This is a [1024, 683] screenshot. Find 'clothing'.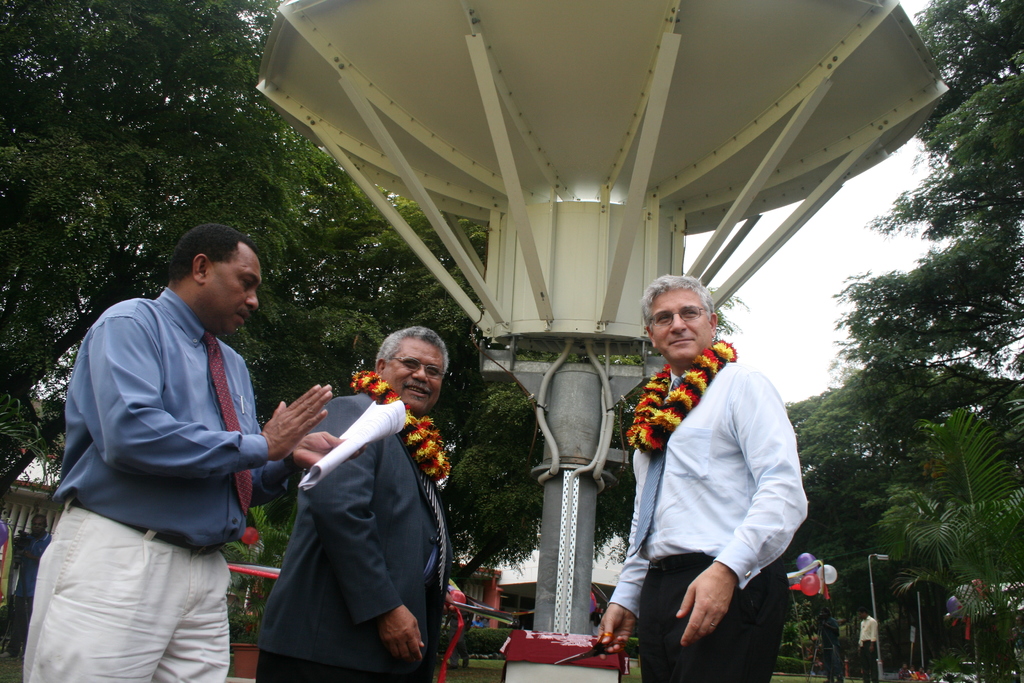
Bounding box: detection(15, 277, 284, 682).
